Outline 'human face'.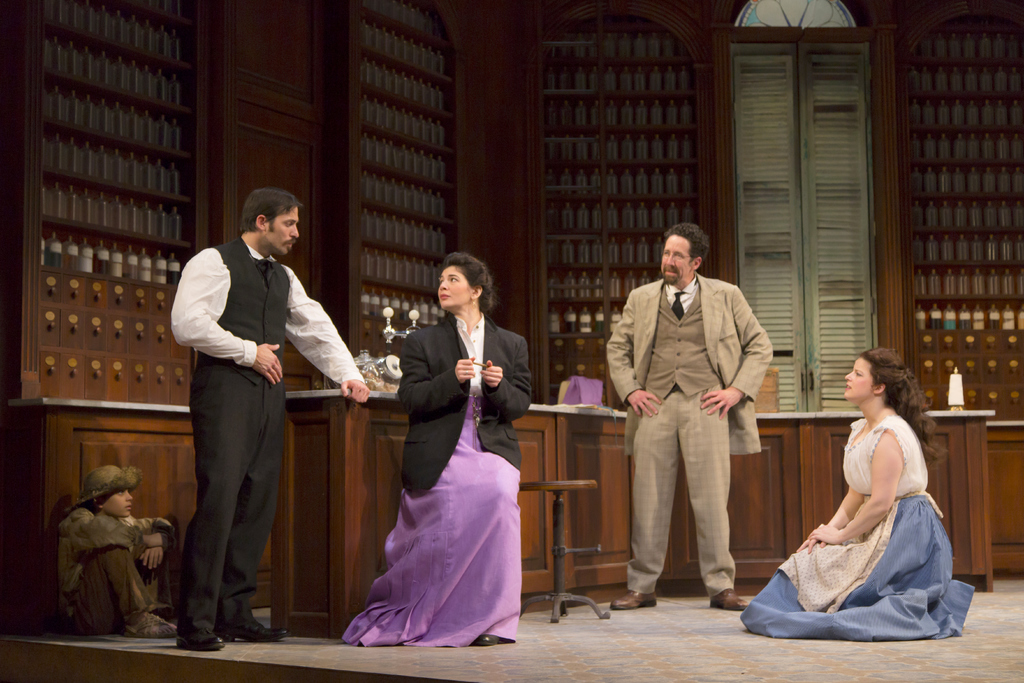
Outline: <box>268,205,300,256</box>.
